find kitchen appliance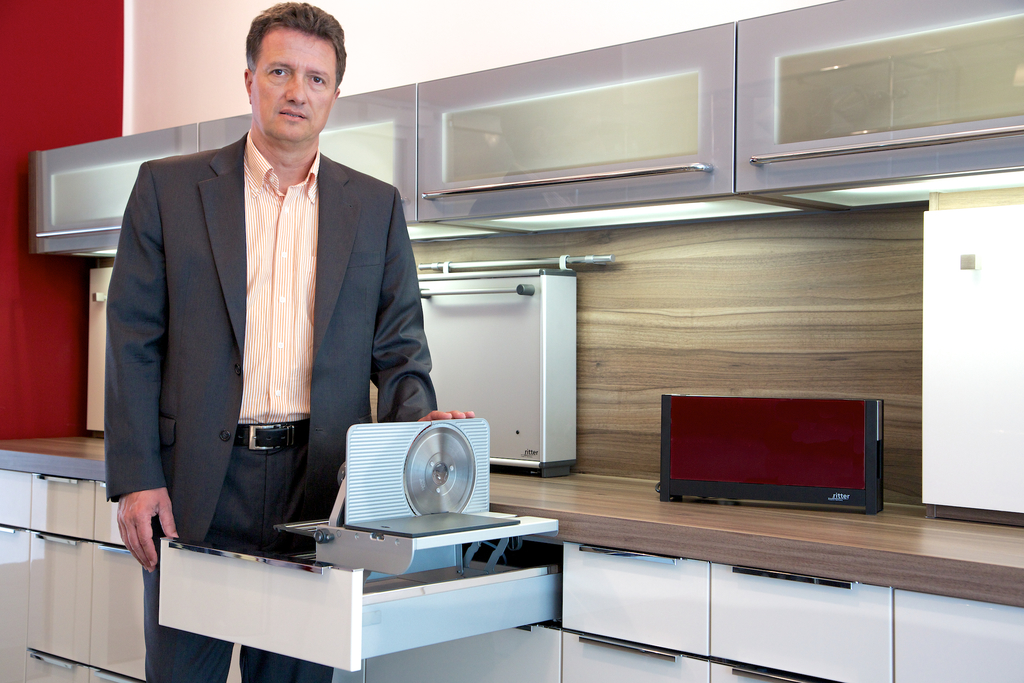
x1=409, y1=264, x2=614, y2=482
